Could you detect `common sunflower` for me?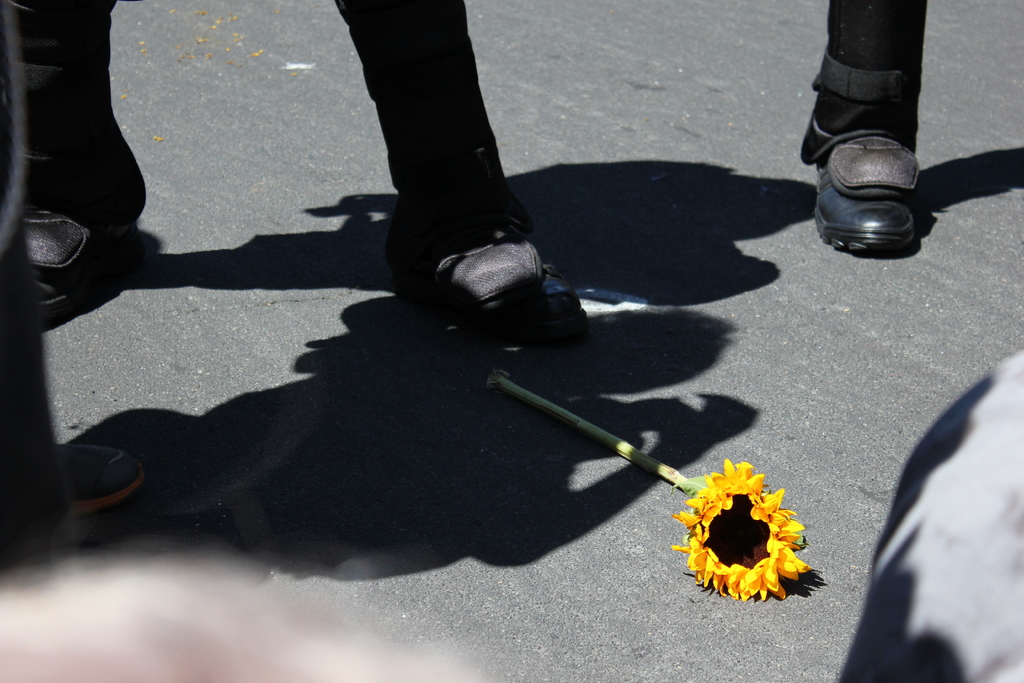
Detection result: {"x1": 679, "y1": 459, "x2": 826, "y2": 608}.
